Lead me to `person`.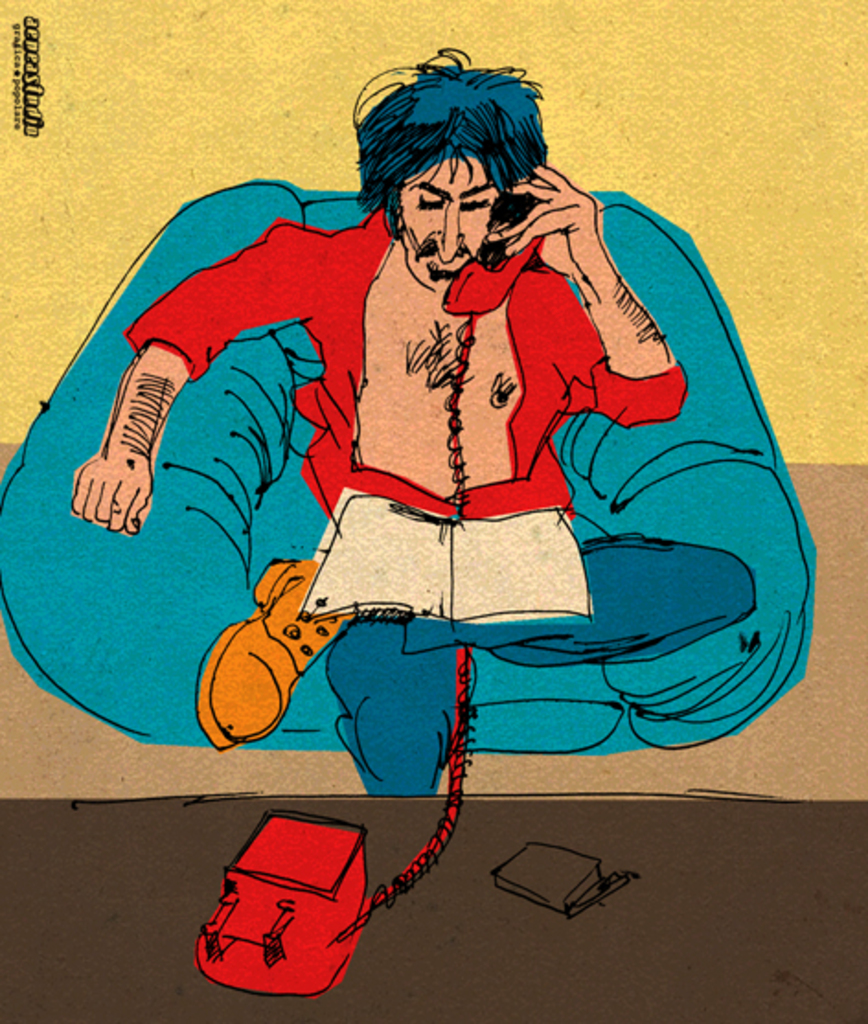
Lead to 64/42/761/798.
